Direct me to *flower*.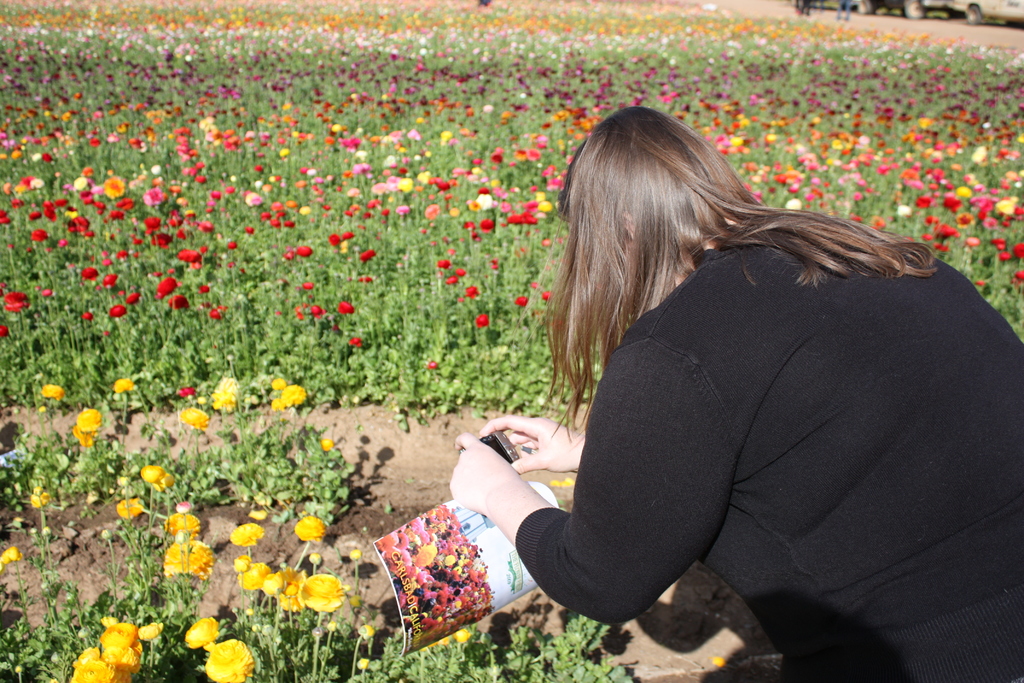
Direction: {"left": 163, "top": 513, "right": 201, "bottom": 541}.
